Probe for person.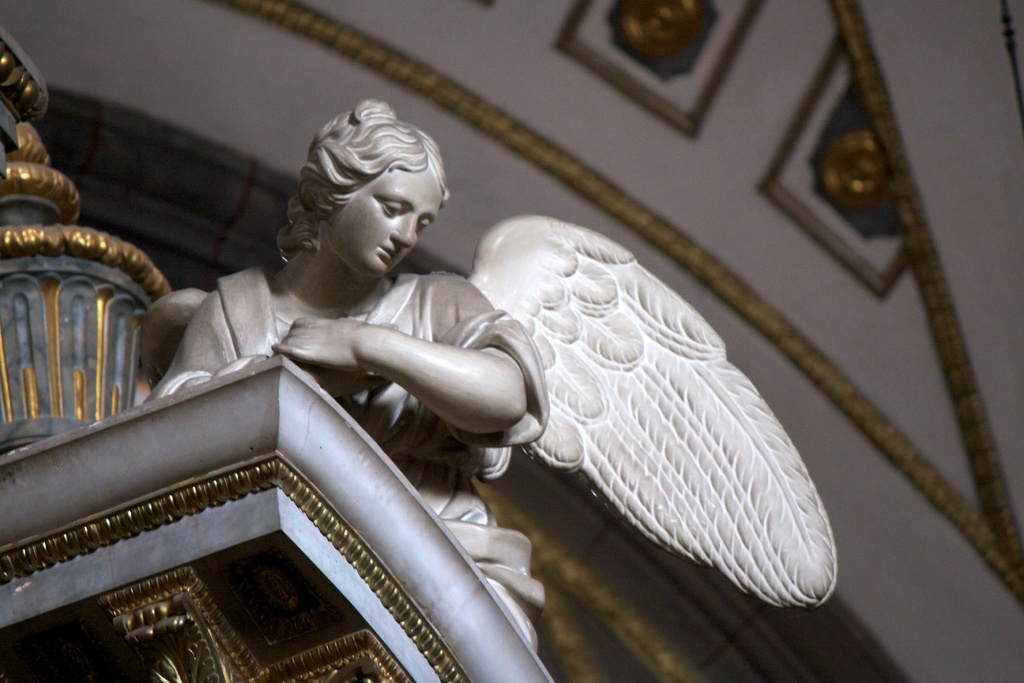
Probe result: (x1=140, y1=104, x2=548, y2=653).
